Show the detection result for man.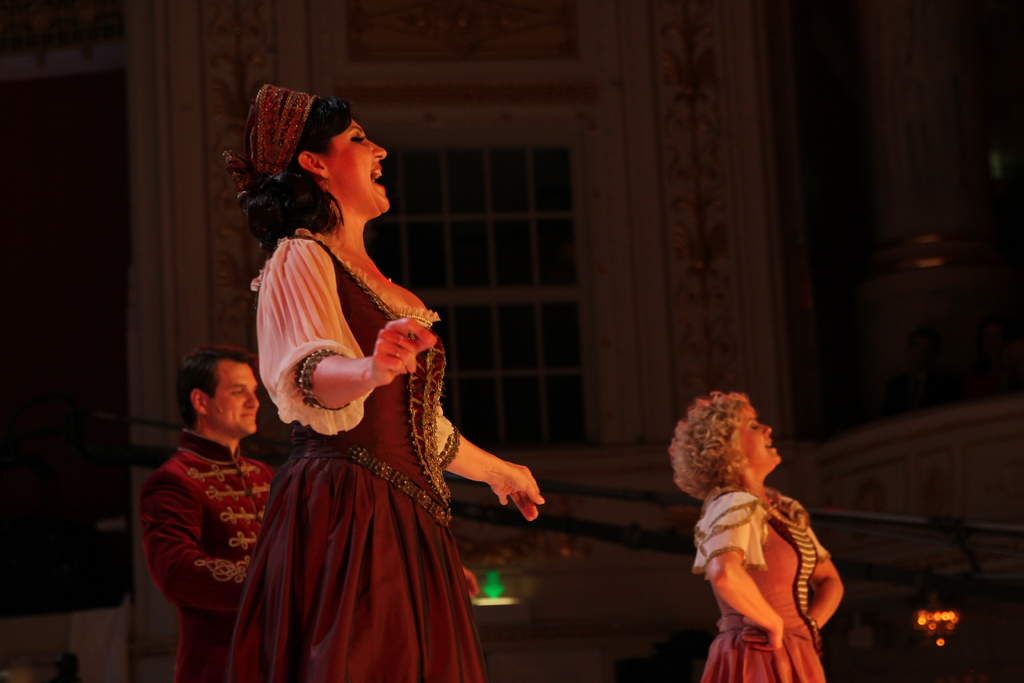
bbox(128, 329, 292, 675).
